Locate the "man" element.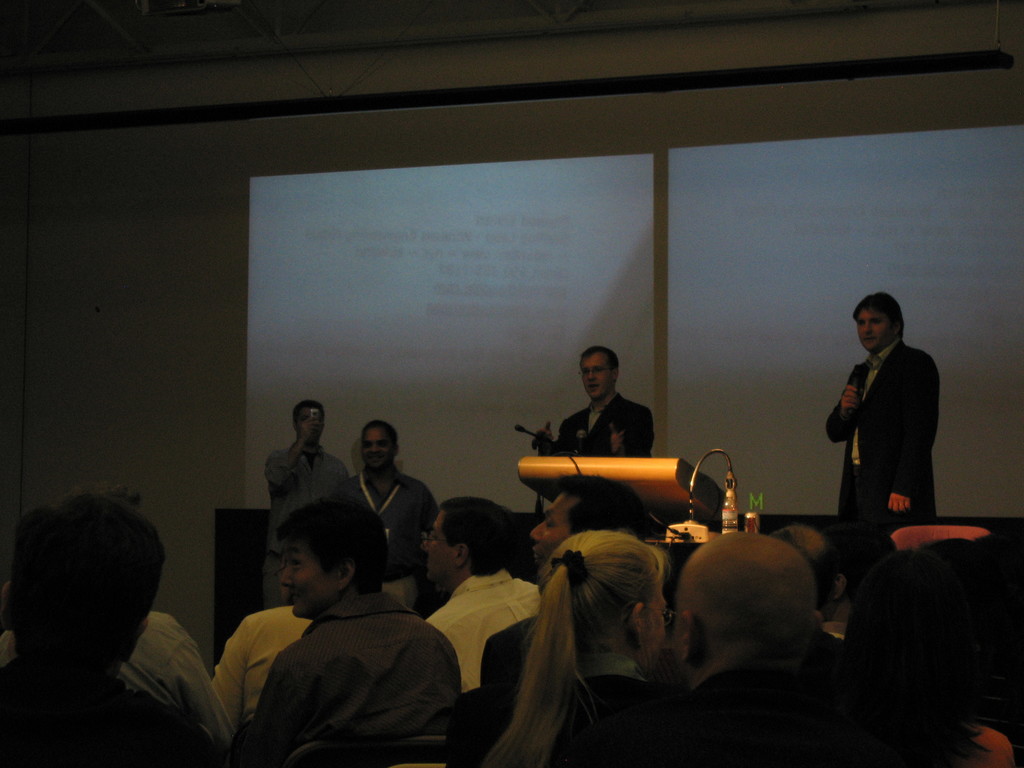
Element bbox: {"x1": 0, "y1": 491, "x2": 193, "y2": 766}.
